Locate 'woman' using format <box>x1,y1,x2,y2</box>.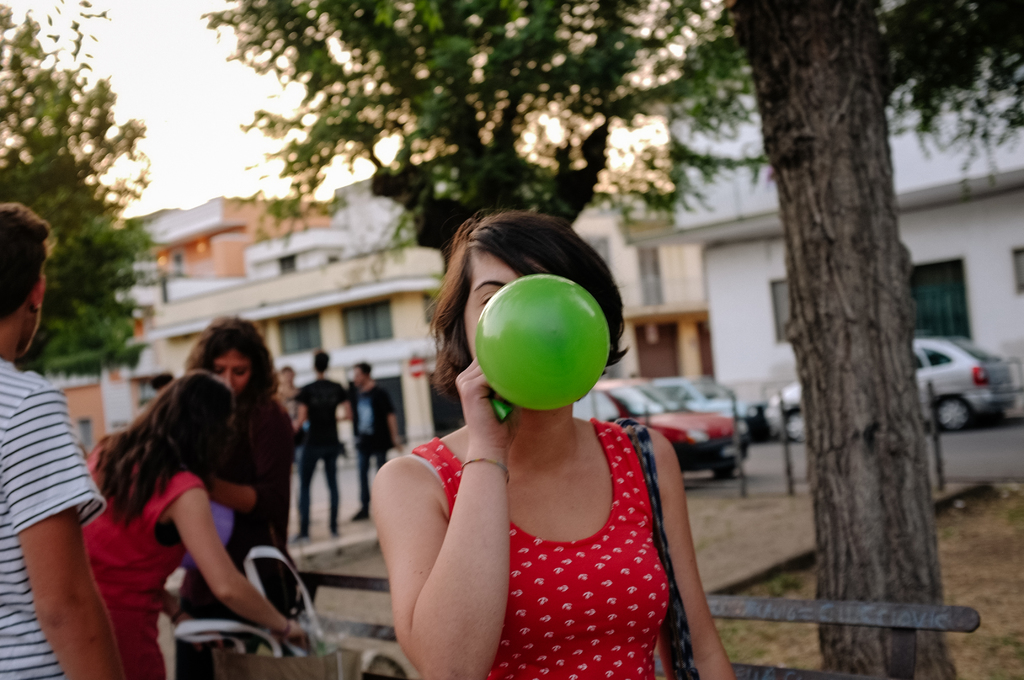
<box>185,313,294,654</box>.
